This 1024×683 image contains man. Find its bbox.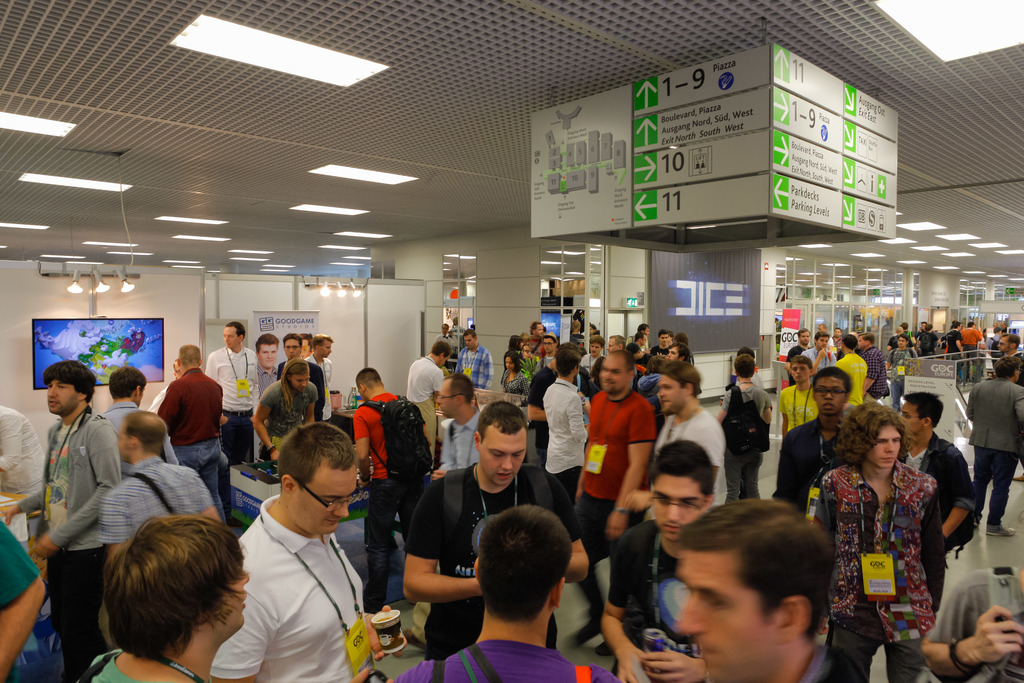
locate(402, 340, 447, 475).
